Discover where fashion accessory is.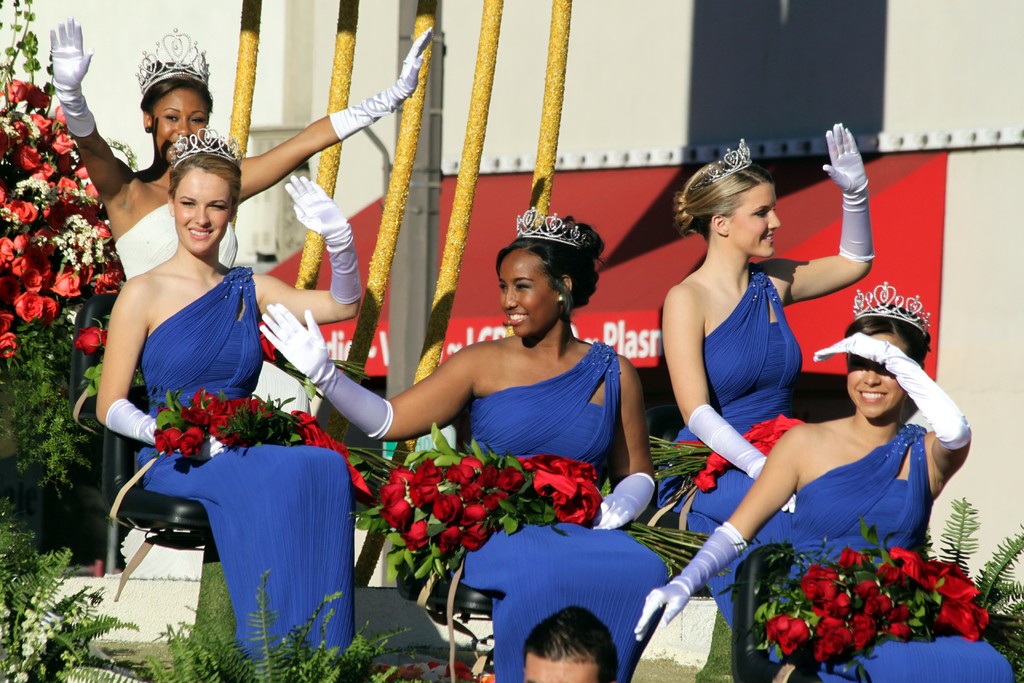
Discovered at bbox=(516, 206, 589, 252).
